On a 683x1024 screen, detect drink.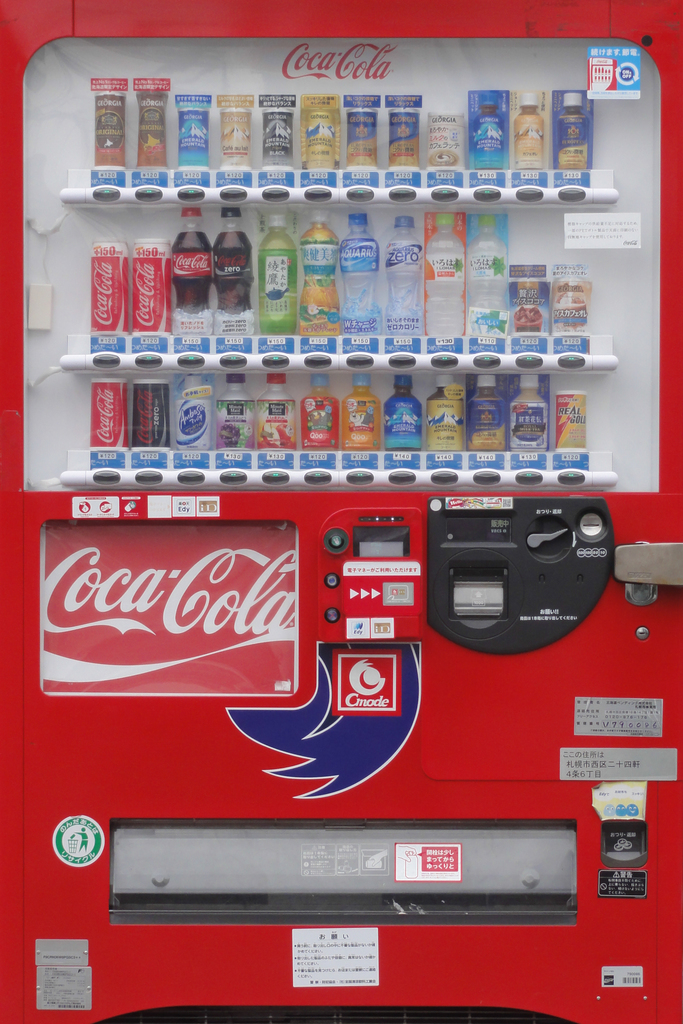
box=[470, 374, 512, 451].
